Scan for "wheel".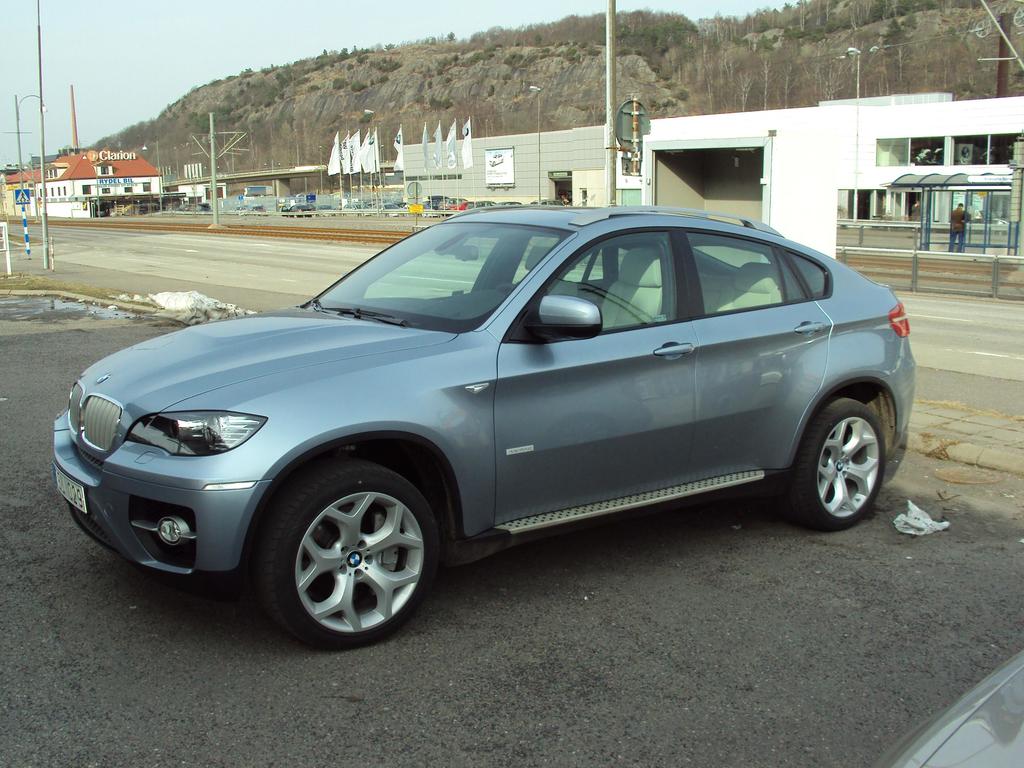
Scan result: (x1=779, y1=396, x2=885, y2=527).
